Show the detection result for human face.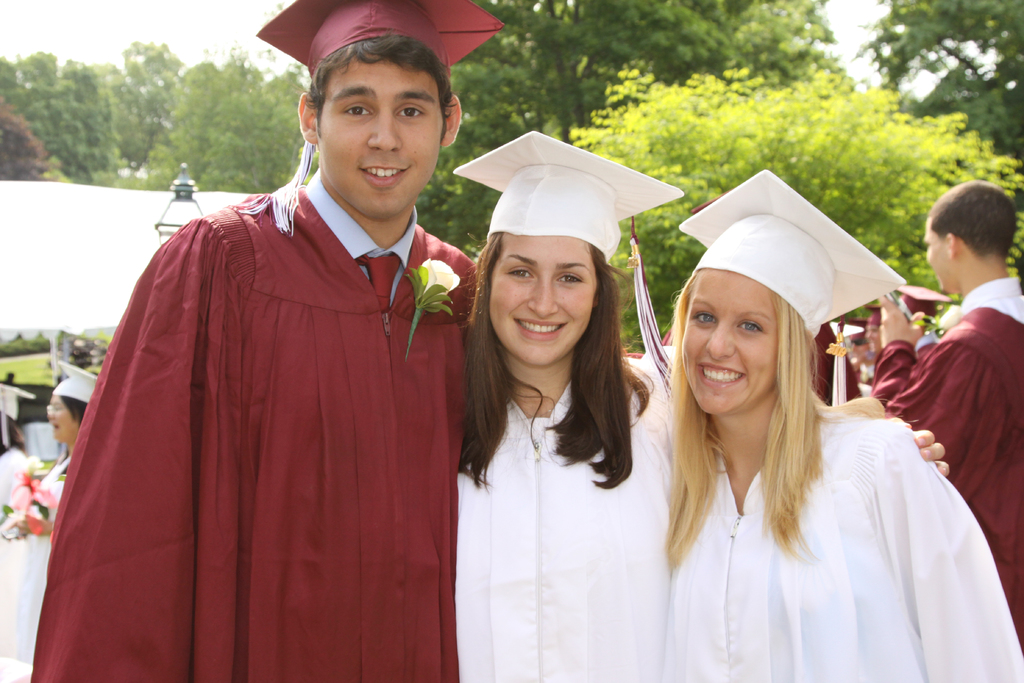
685/268/788/413.
